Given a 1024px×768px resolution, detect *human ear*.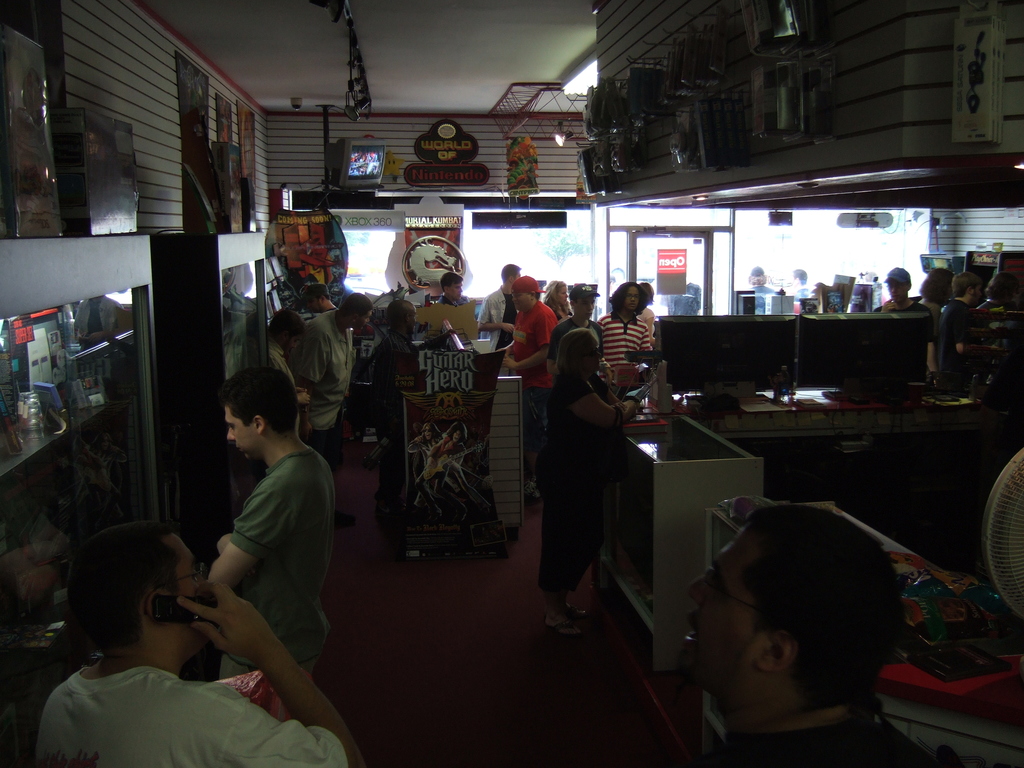
locate(148, 590, 162, 621).
